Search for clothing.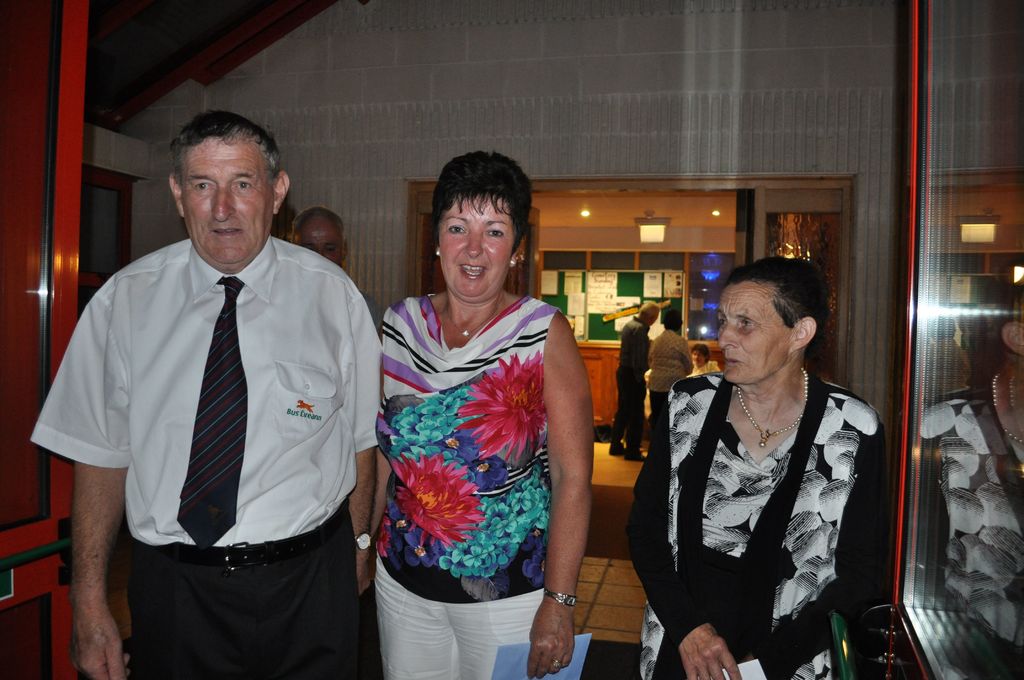
Found at 652, 324, 689, 447.
